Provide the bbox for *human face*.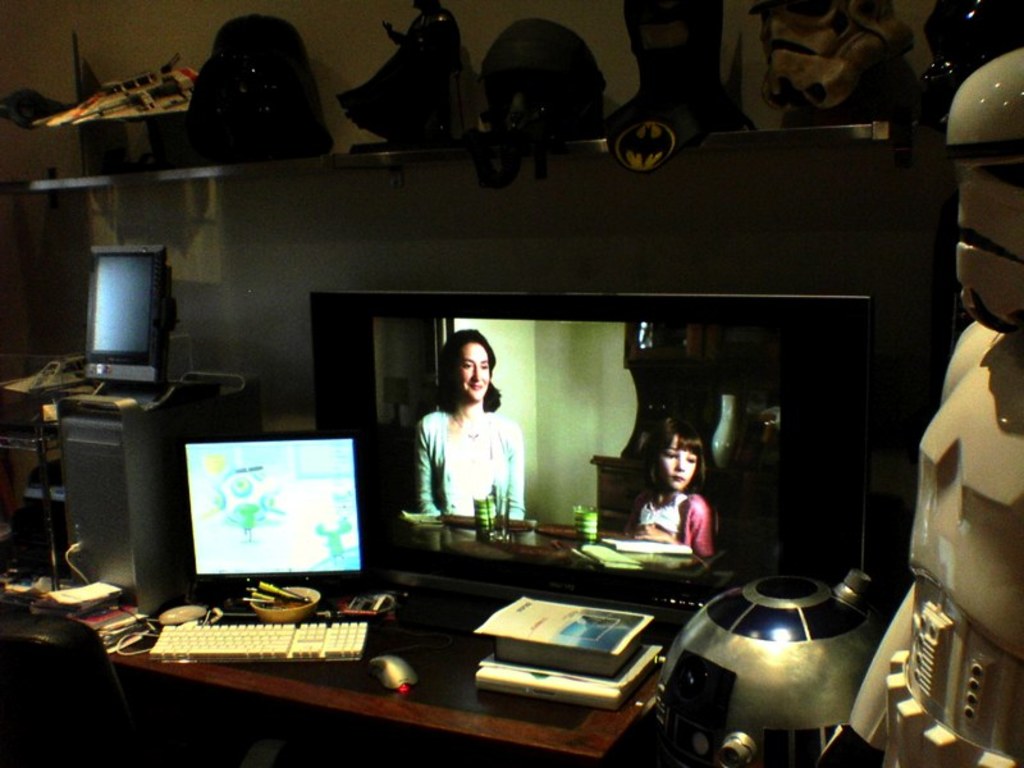
662,442,703,490.
